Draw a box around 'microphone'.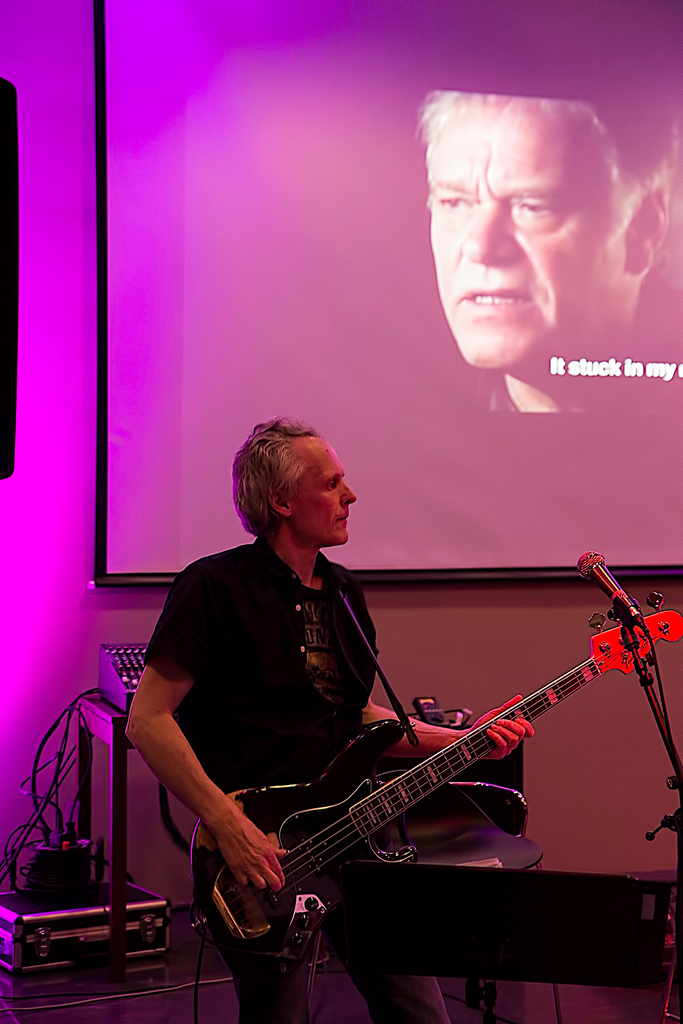
572 547 646 625.
